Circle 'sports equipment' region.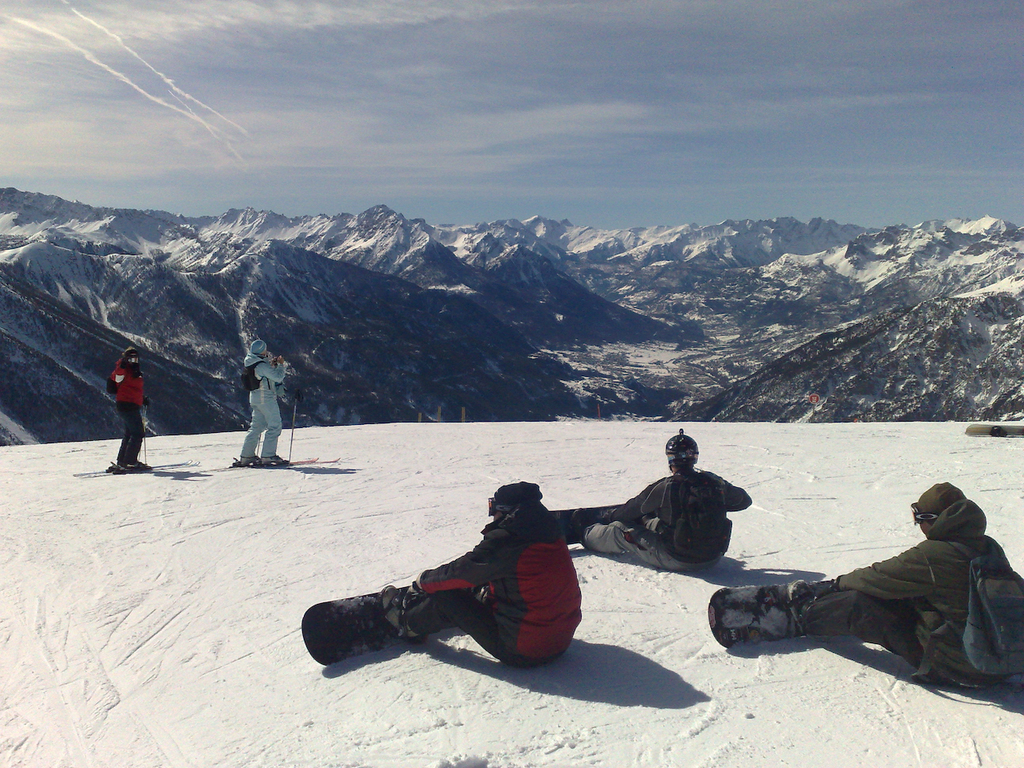
Region: box(482, 496, 514, 516).
